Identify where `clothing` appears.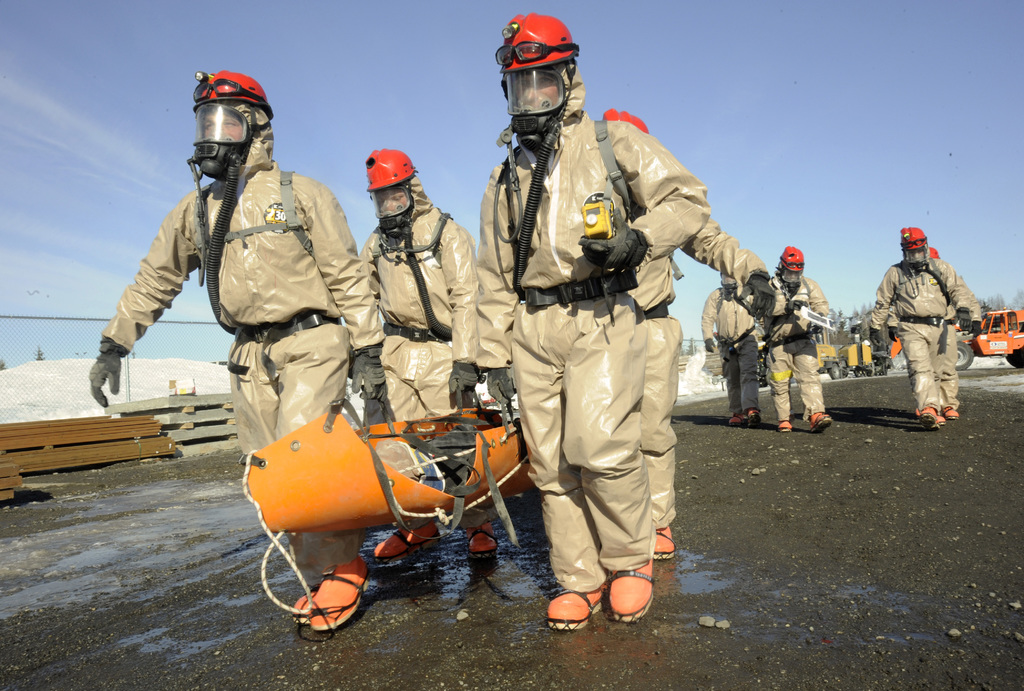
Appears at crop(100, 97, 386, 580).
